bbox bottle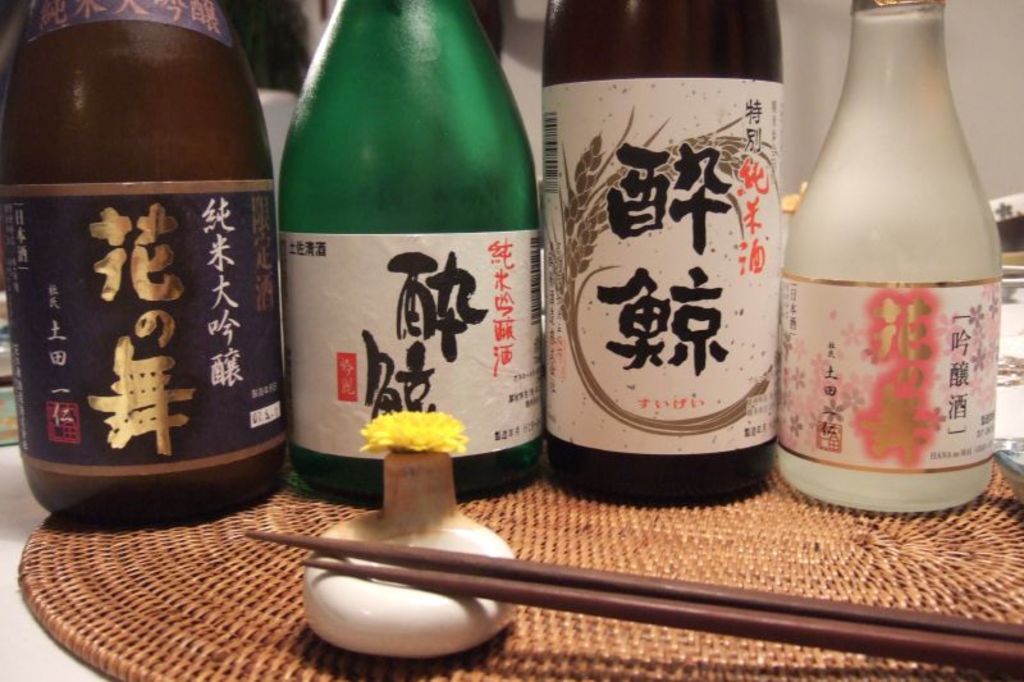
{"x1": 0, "y1": 1, "x2": 284, "y2": 523}
